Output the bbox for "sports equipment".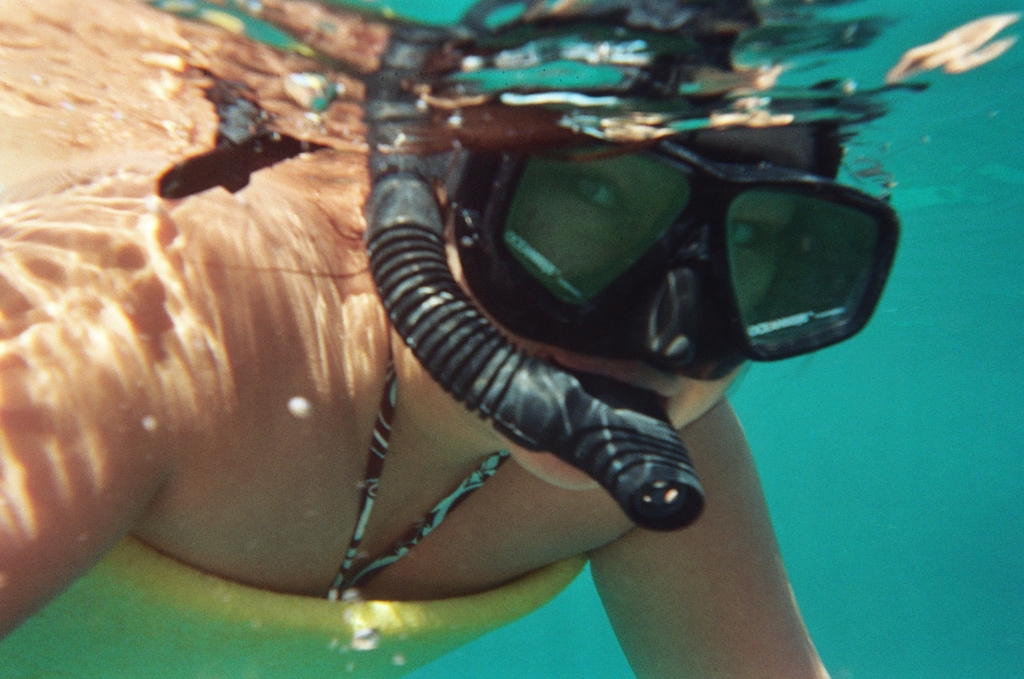
detection(359, 2, 911, 529).
